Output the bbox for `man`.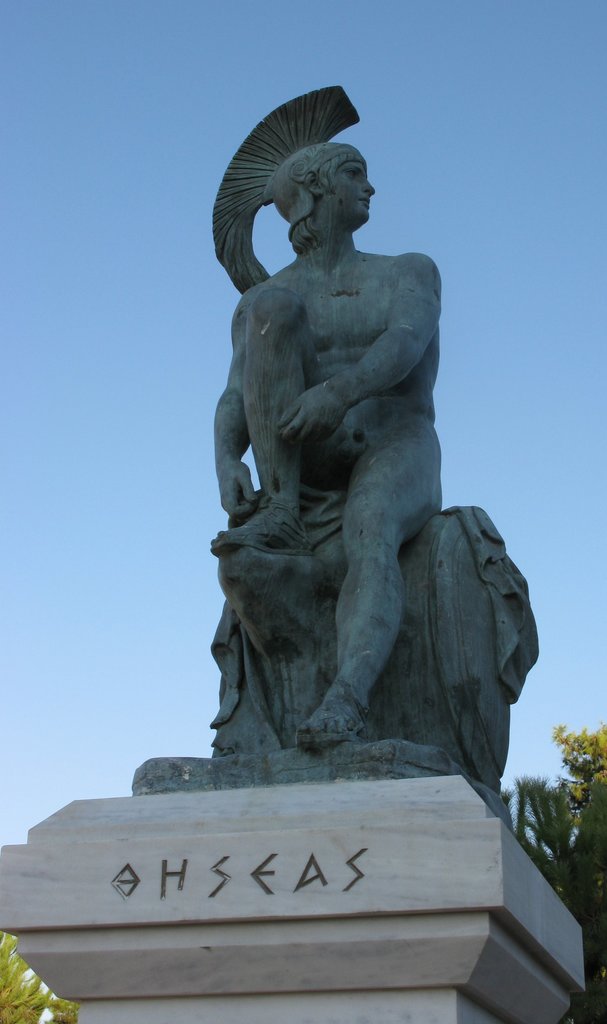
{"left": 195, "top": 141, "right": 490, "bottom": 790}.
